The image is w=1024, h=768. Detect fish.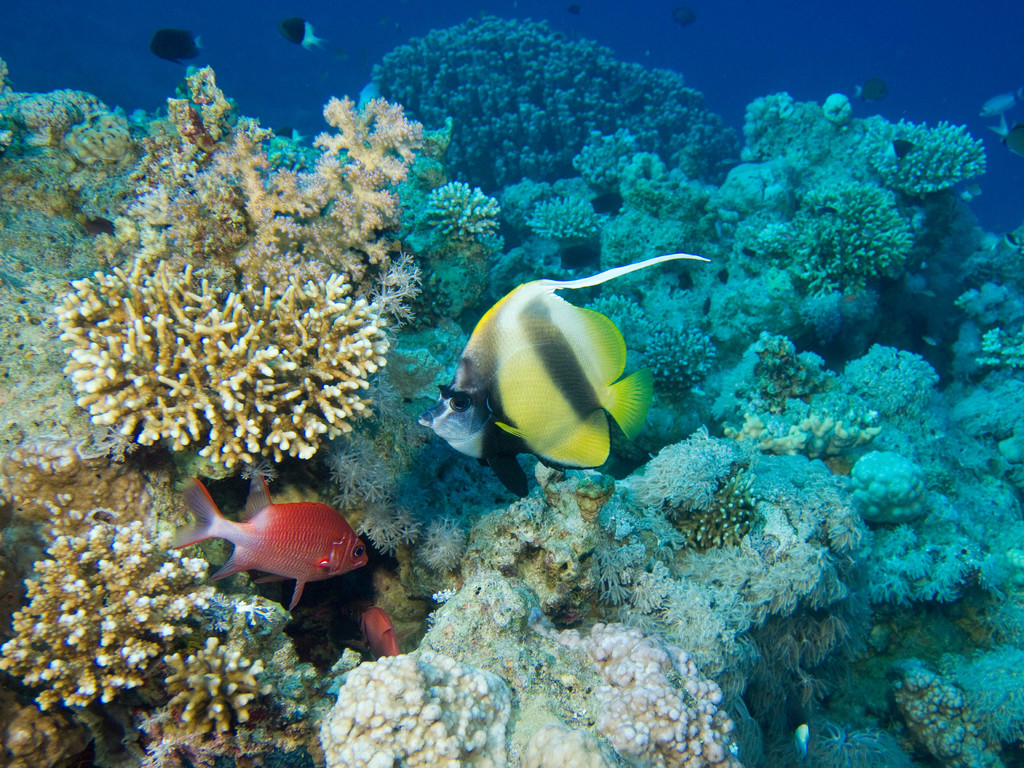
Detection: 965, 182, 984, 196.
